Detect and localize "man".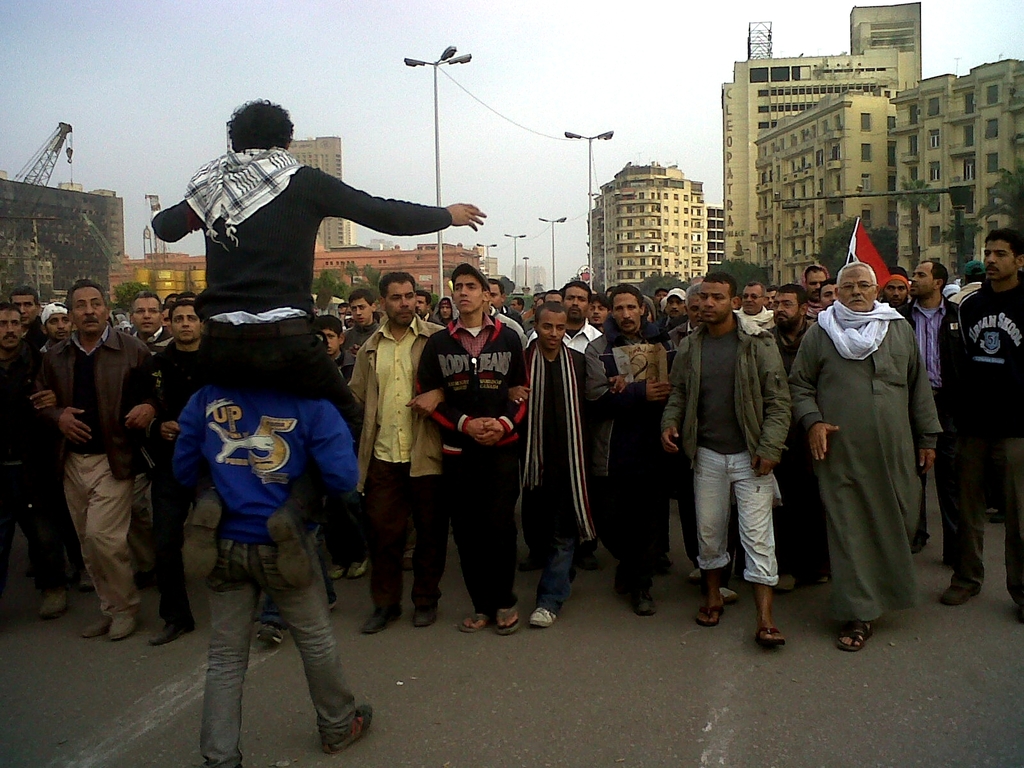
Localized at pyautogui.locateOnScreen(349, 268, 445, 641).
